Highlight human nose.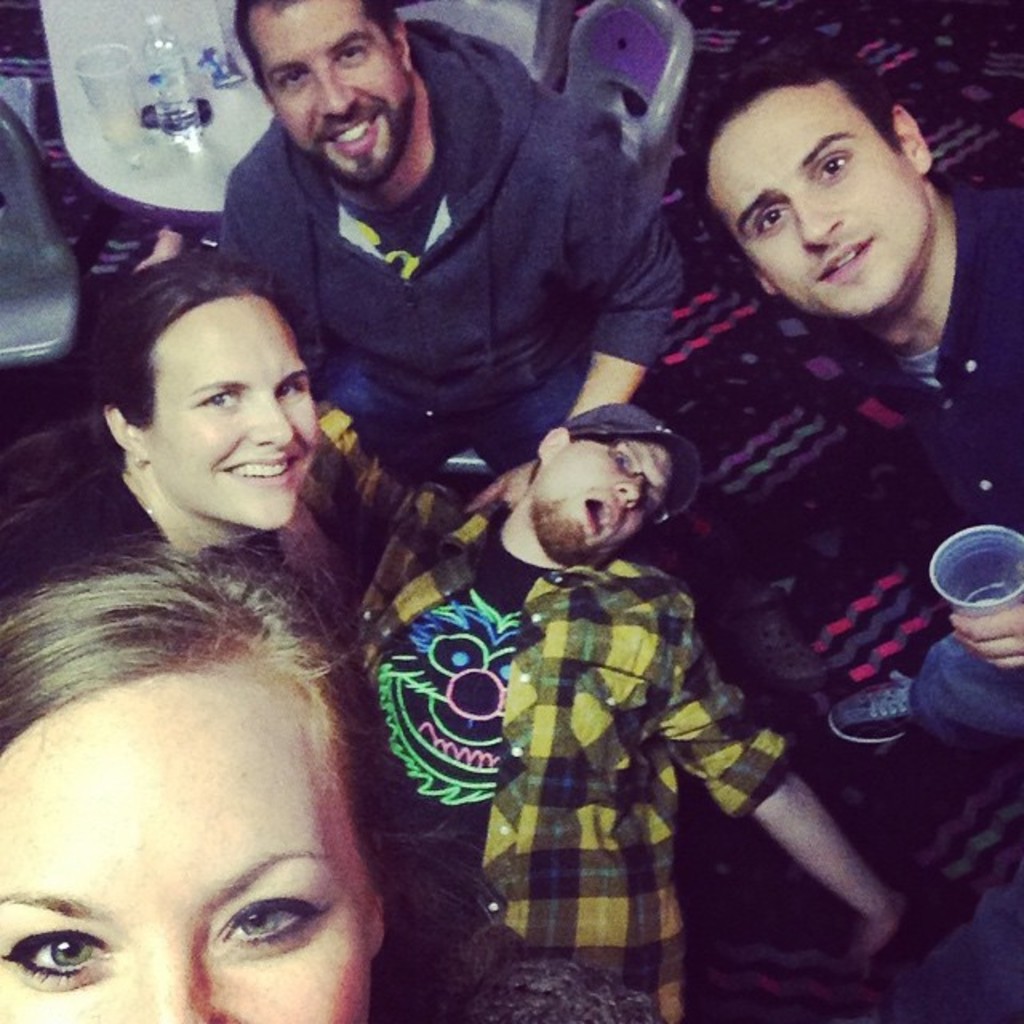
Highlighted region: select_region(322, 70, 355, 122).
